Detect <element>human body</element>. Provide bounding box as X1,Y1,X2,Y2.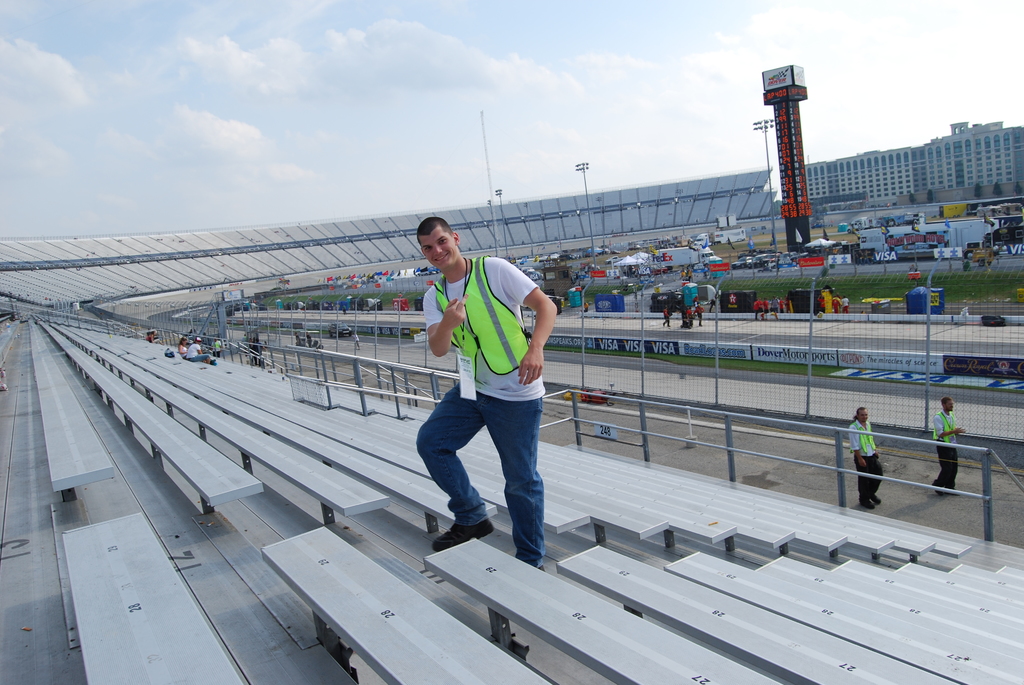
693,304,705,324.
